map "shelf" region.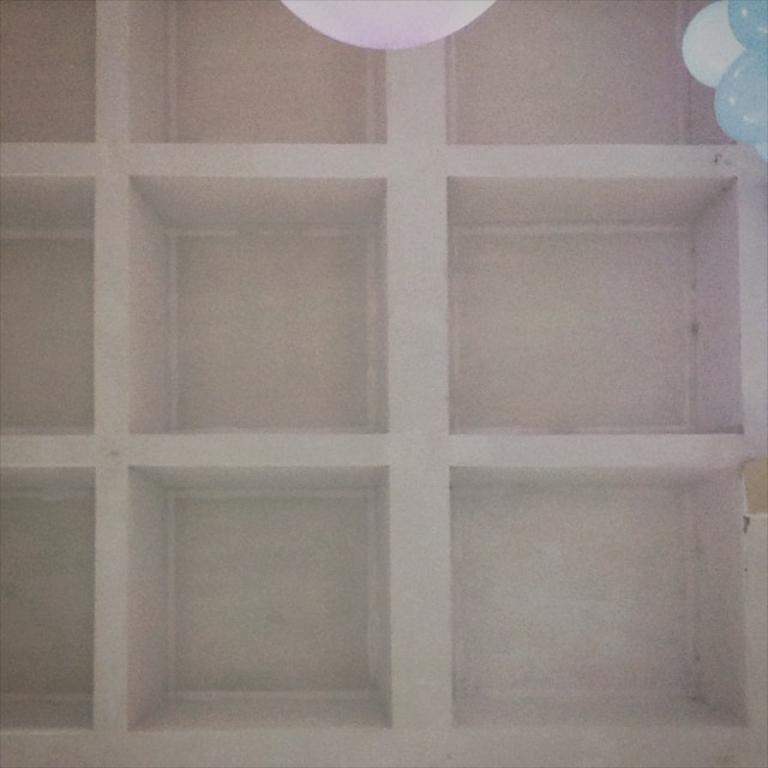
Mapped to crop(0, 427, 128, 767).
